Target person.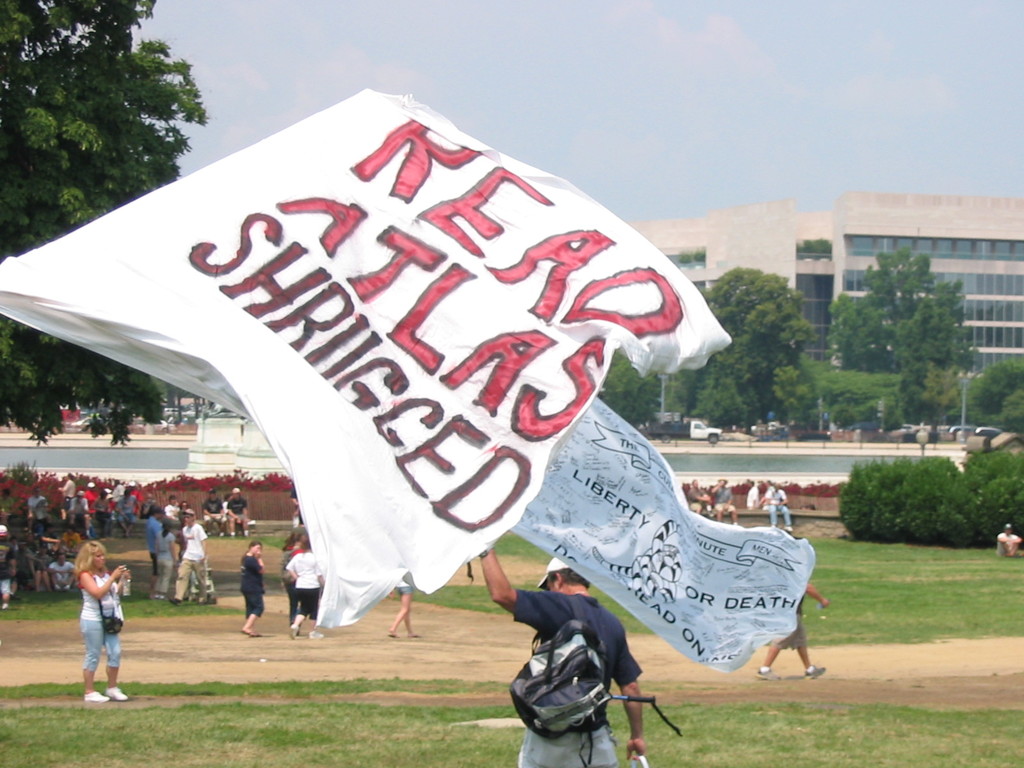
Target region: pyautogui.locateOnScreen(388, 584, 424, 638).
